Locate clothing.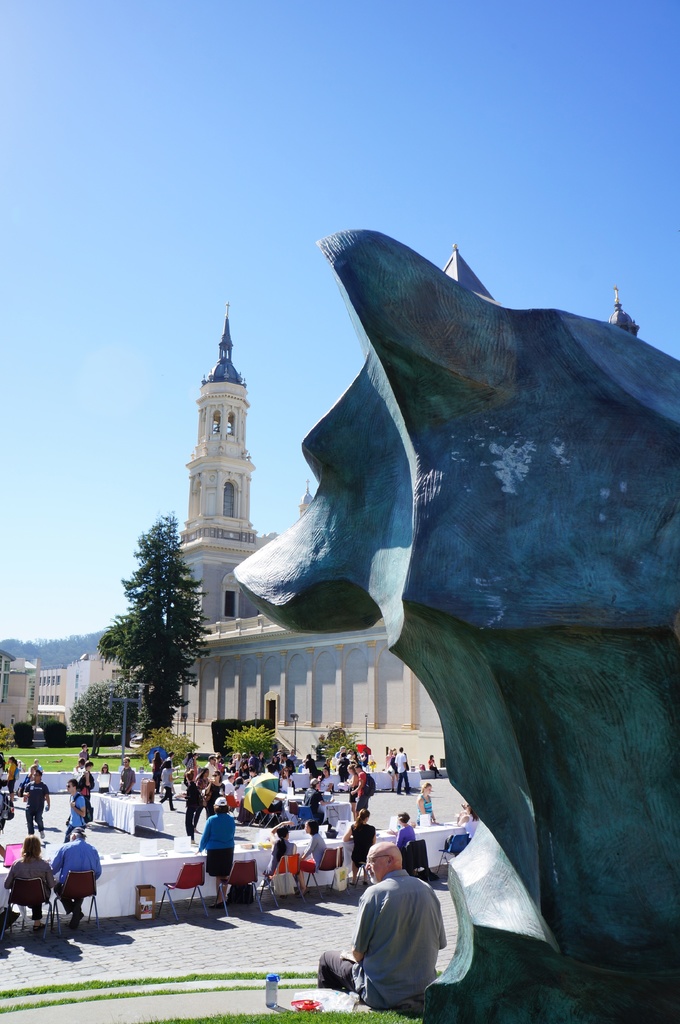
Bounding box: [x1=344, y1=869, x2=460, y2=1007].
